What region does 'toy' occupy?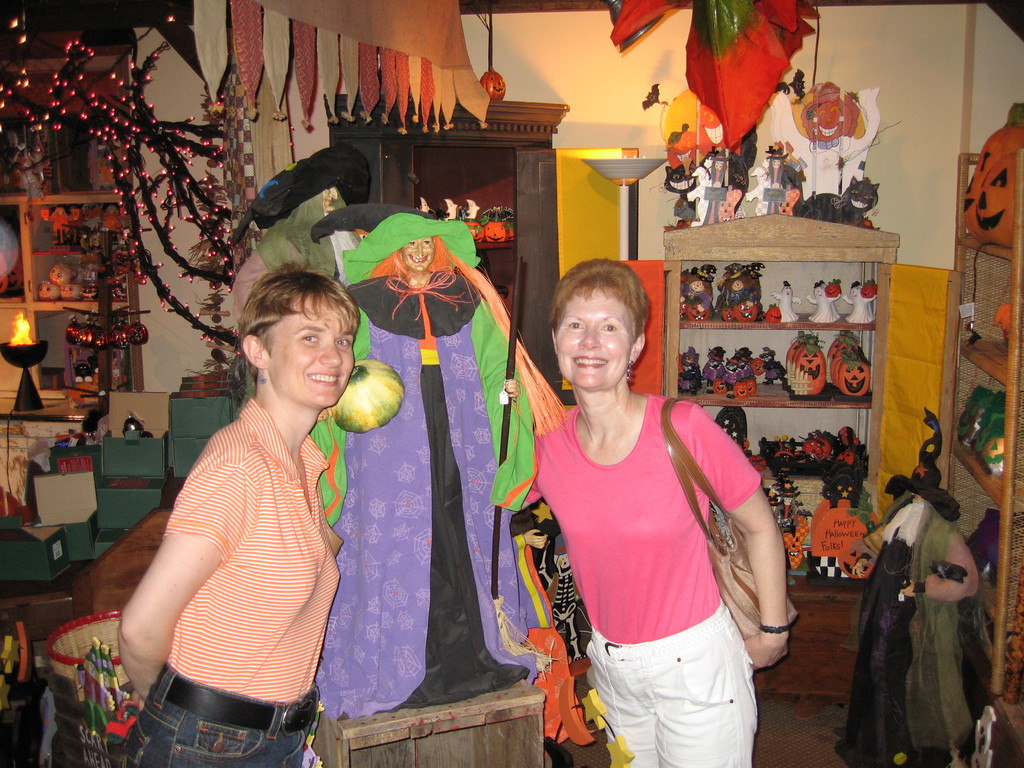
(723,356,744,404).
